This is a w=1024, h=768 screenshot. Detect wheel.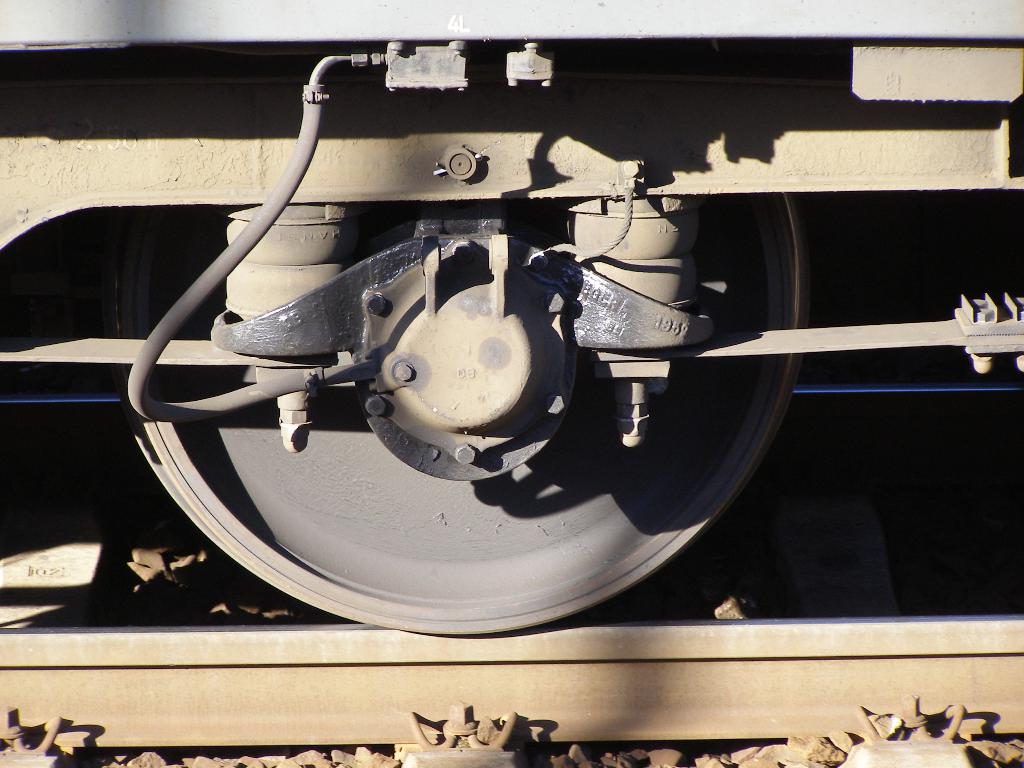
box=[140, 178, 764, 612].
